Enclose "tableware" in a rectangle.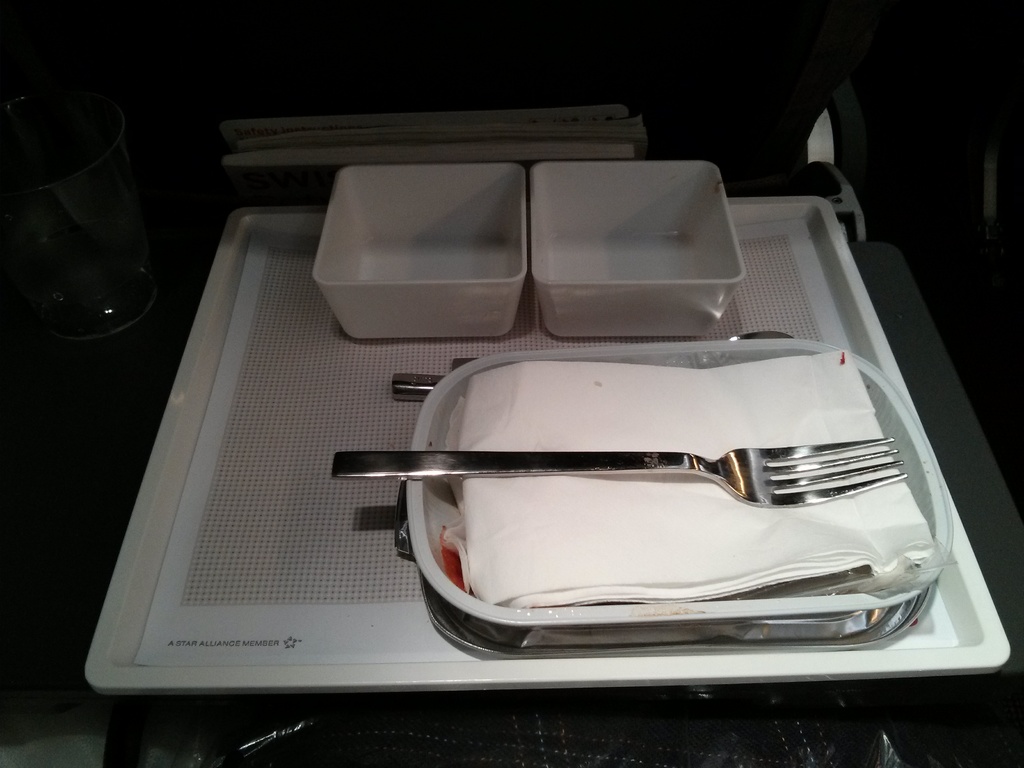
BBox(394, 477, 945, 652).
